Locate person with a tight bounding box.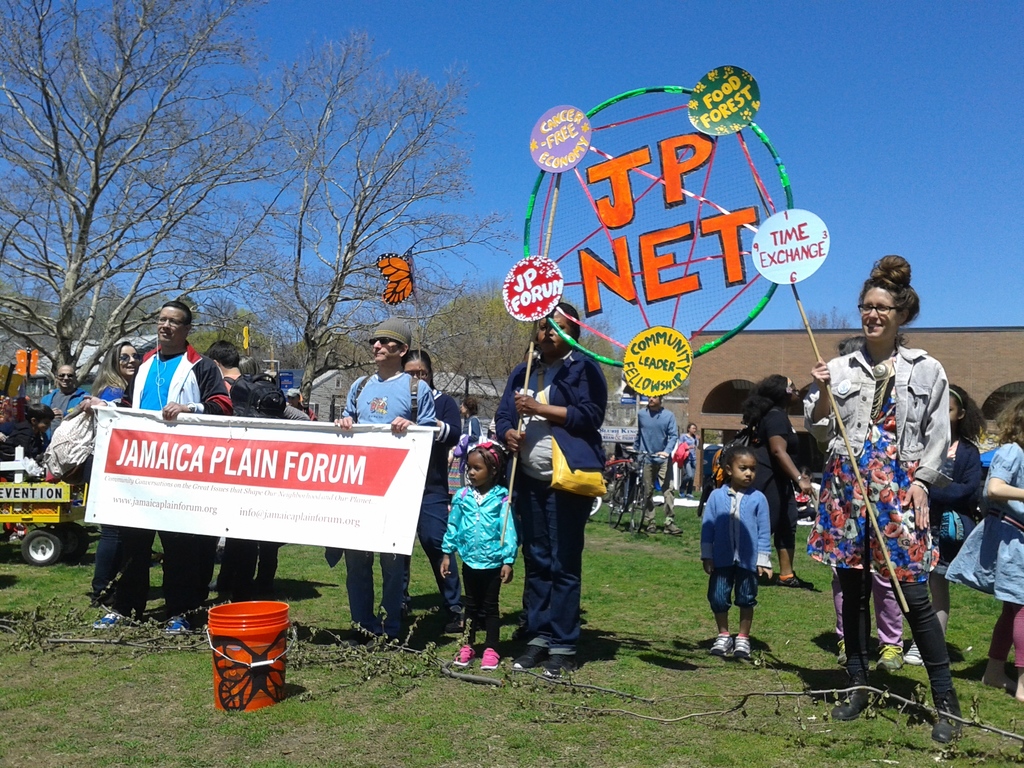
[x1=630, y1=394, x2=682, y2=538].
